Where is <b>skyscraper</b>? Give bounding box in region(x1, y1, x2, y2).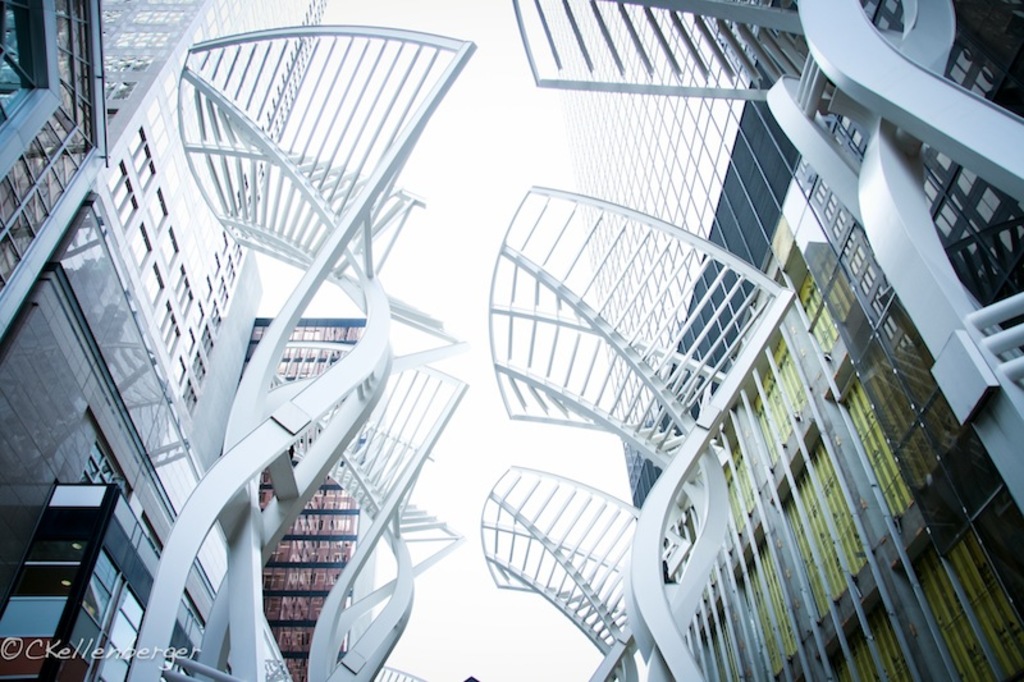
region(237, 319, 376, 681).
